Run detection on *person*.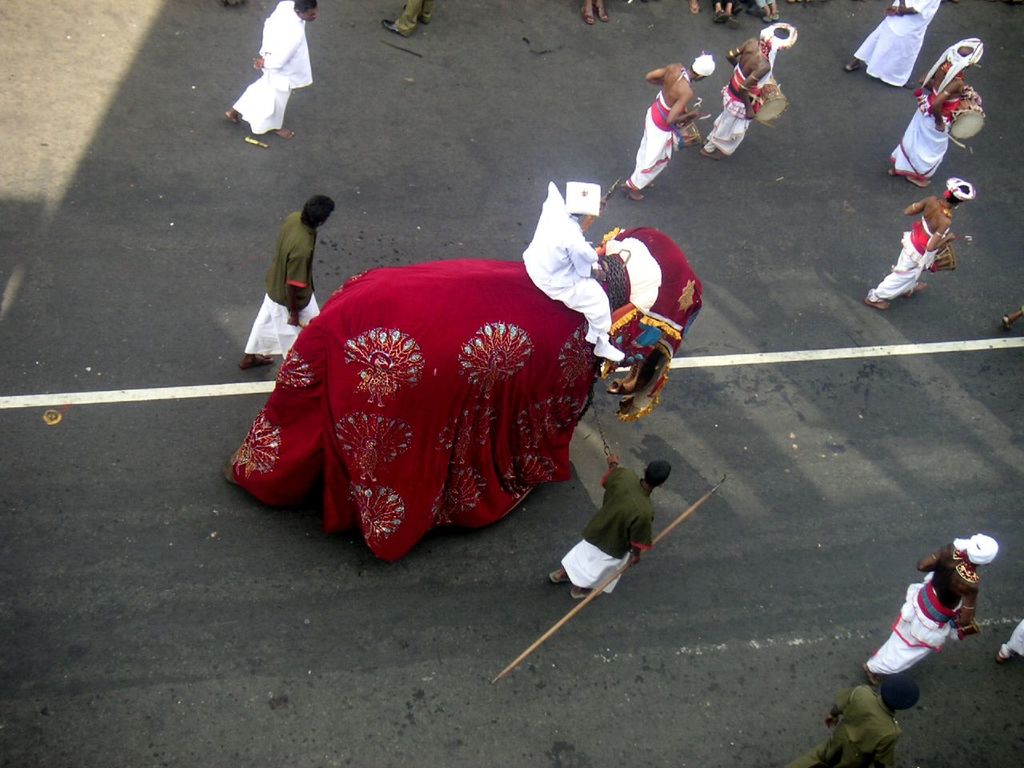
Result: 550,455,671,604.
